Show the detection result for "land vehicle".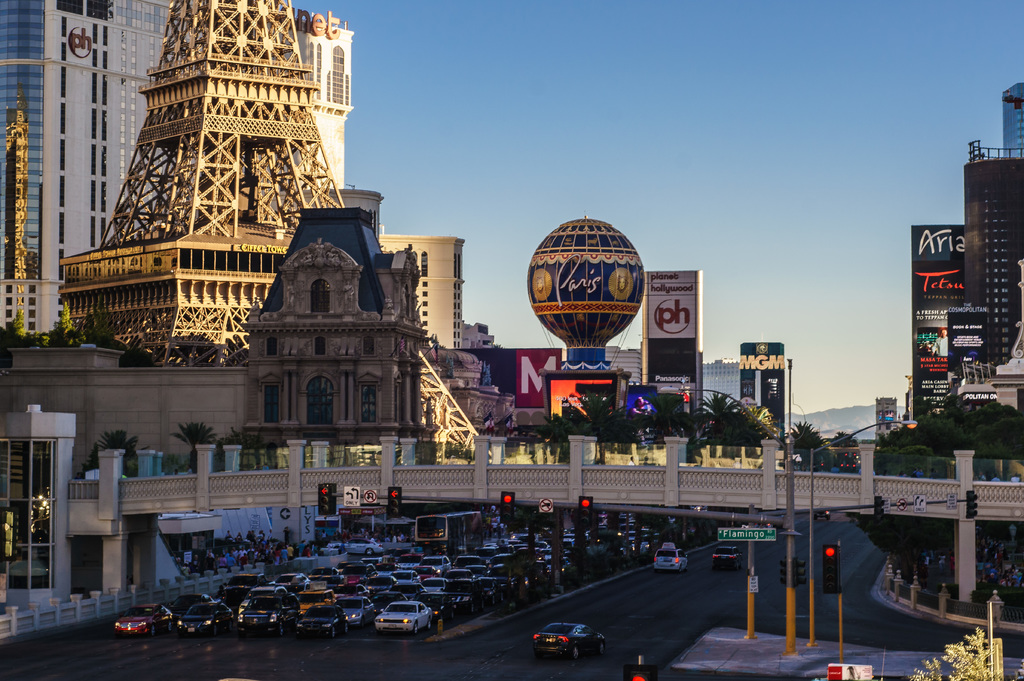
bbox=[173, 602, 234, 639].
